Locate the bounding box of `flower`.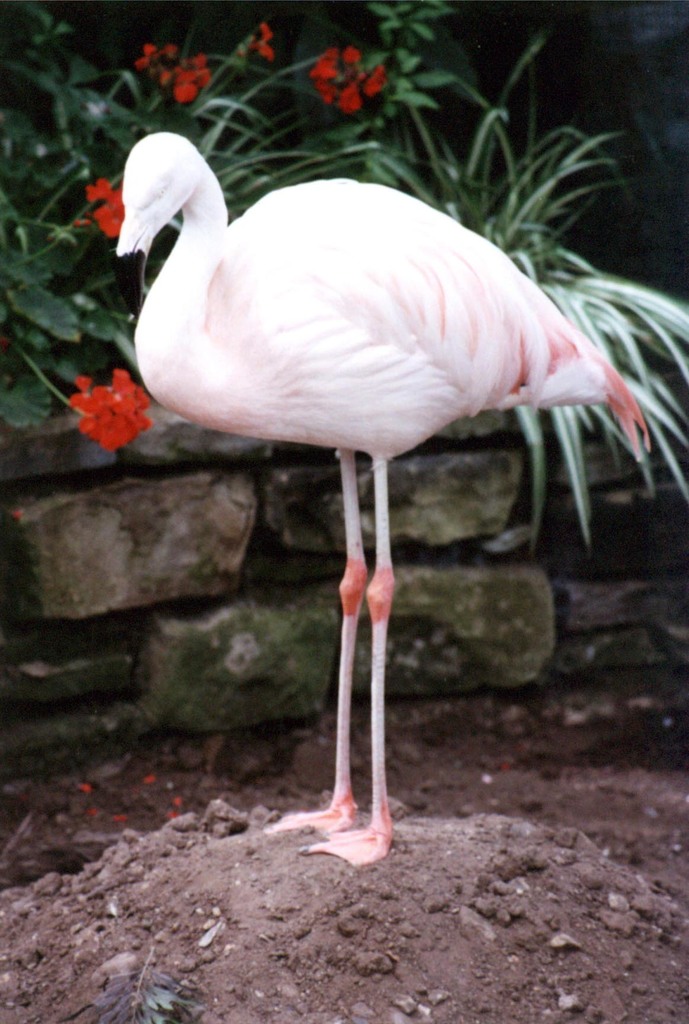
Bounding box: 247,26,278,68.
